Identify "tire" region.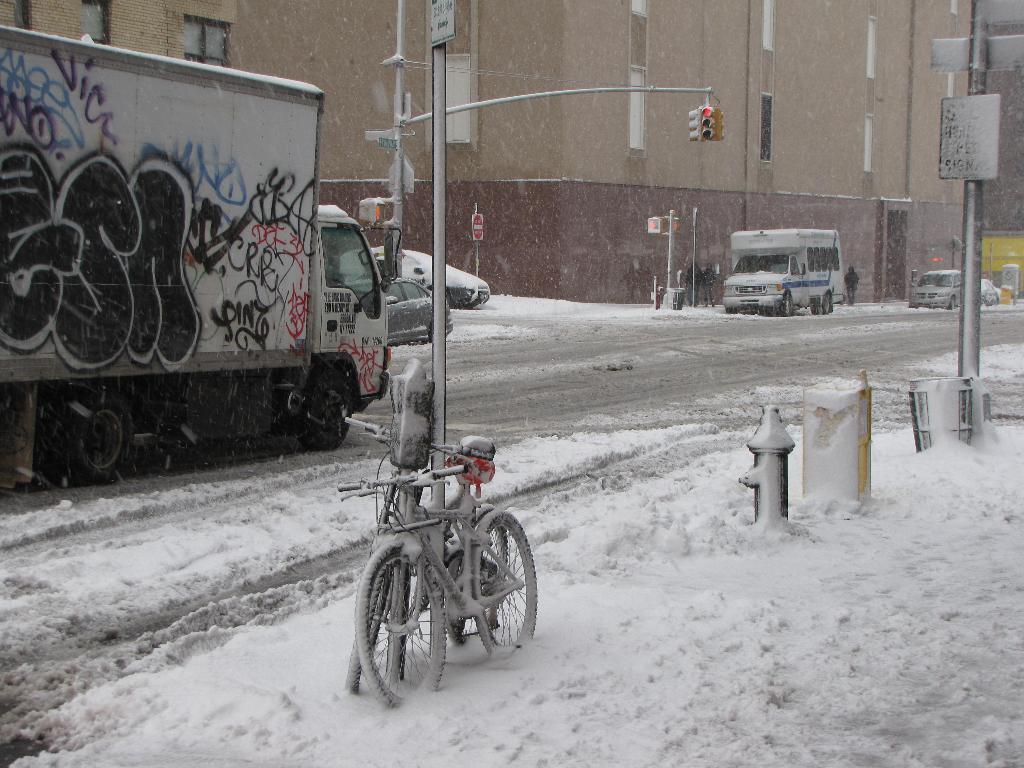
Region: crop(477, 505, 545, 659).
